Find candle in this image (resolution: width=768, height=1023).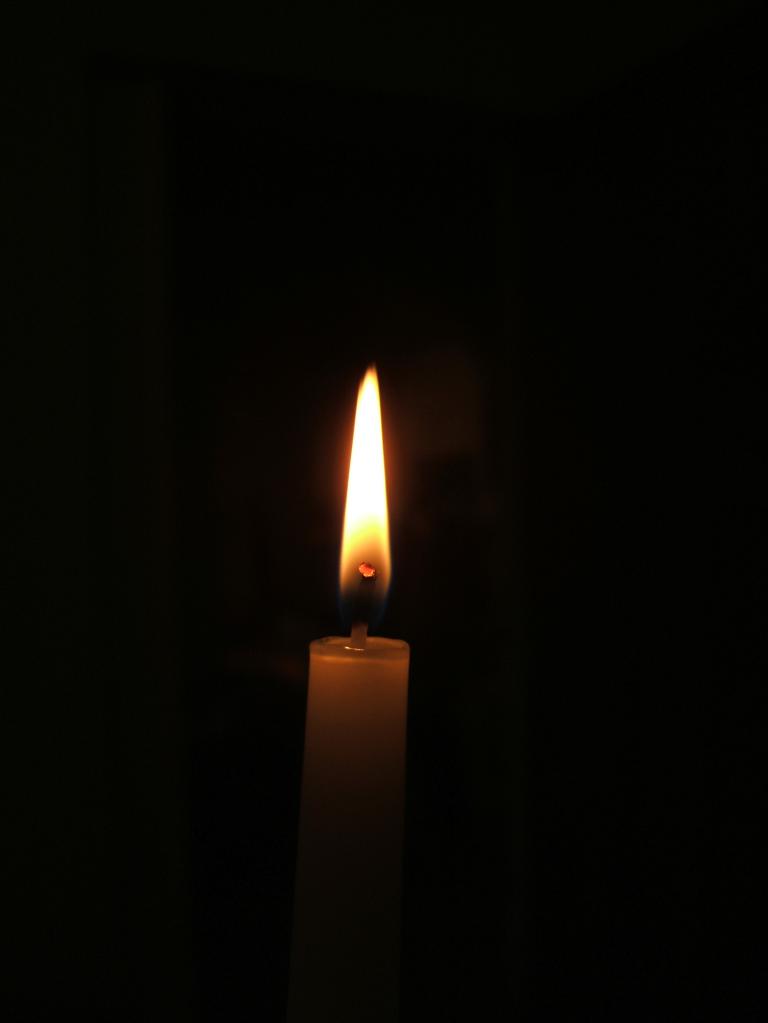
bbox=(312, 364, 405, 1022).
